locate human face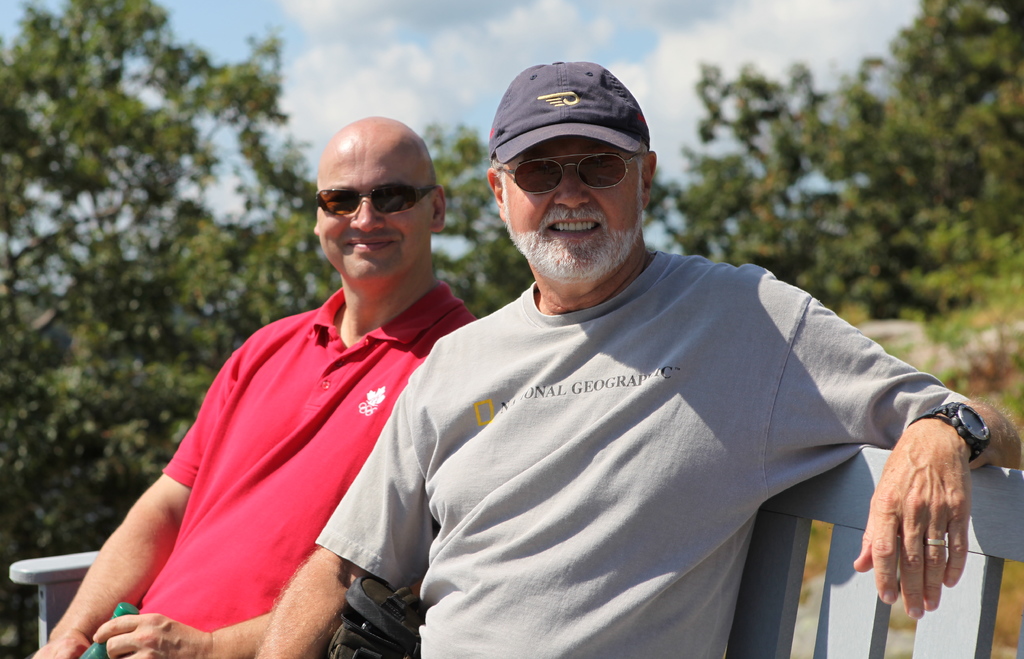
<region>499, 139, 640, 281</region>
